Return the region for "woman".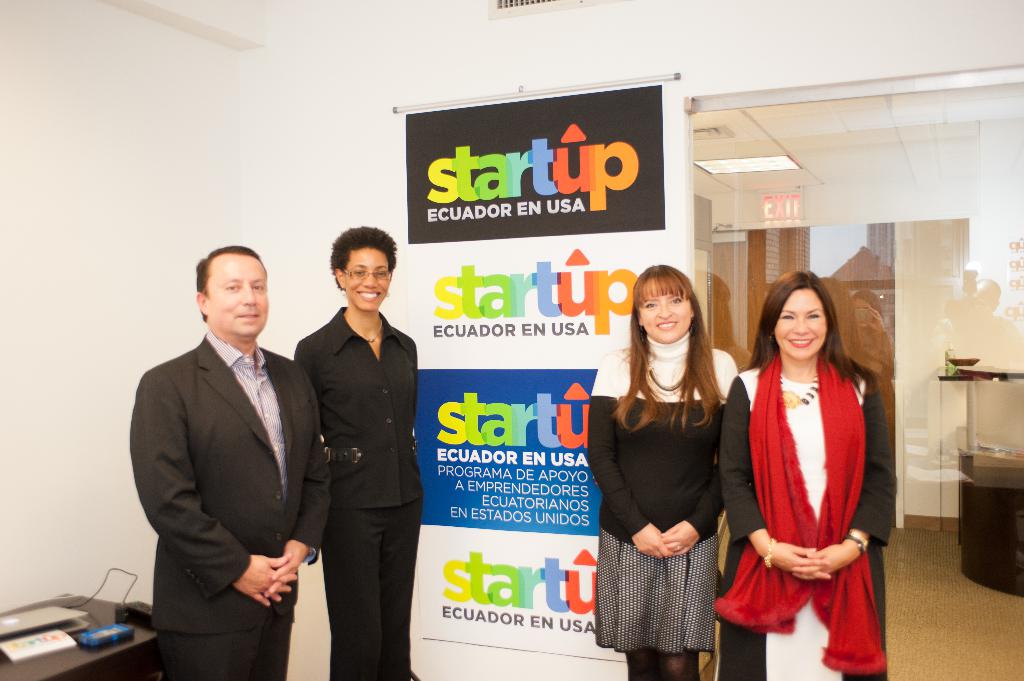
291 228 417 680.
